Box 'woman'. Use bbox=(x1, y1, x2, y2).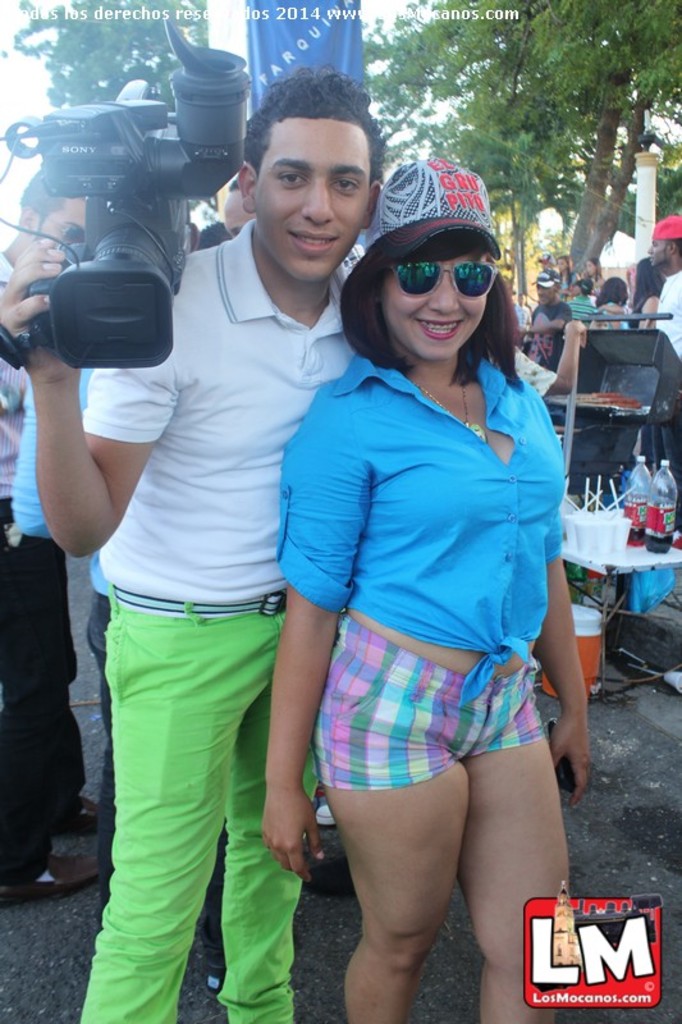
bbox=(568, 276, 595, 323).
